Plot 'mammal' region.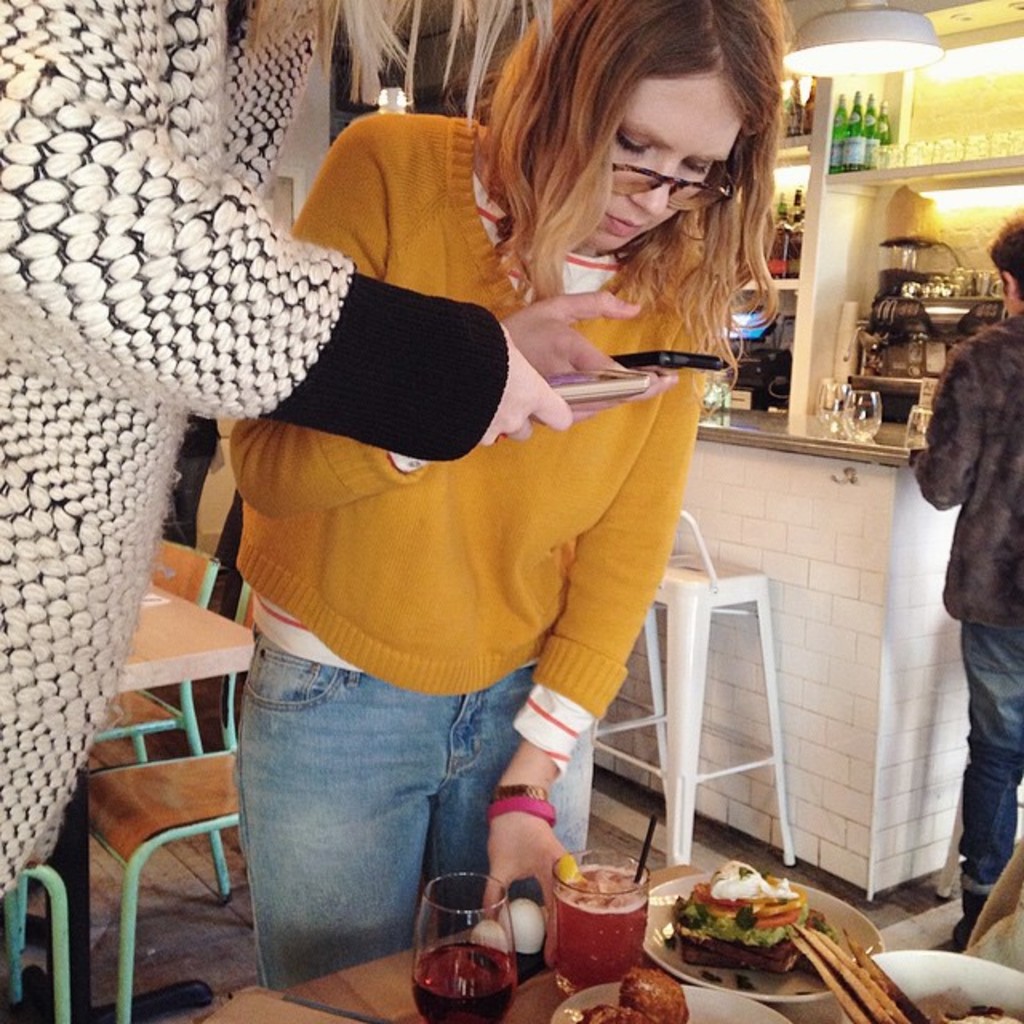
Plotted at [901,202,1022,949].
